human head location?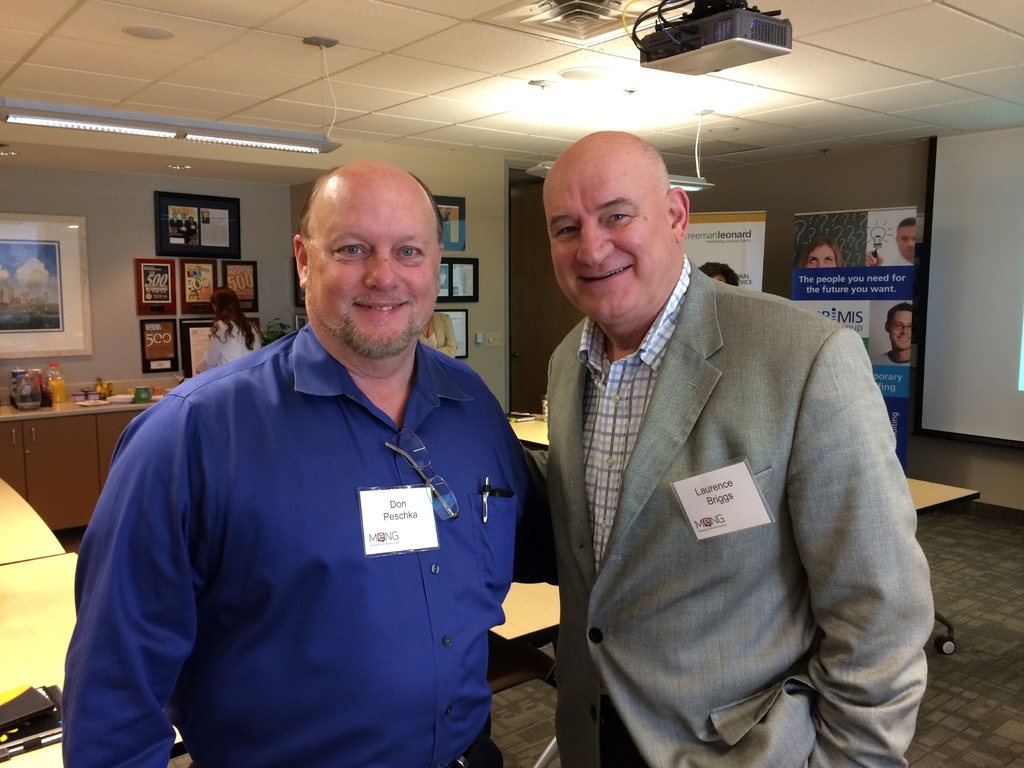
bbox=[189, 213, 196, 222]
